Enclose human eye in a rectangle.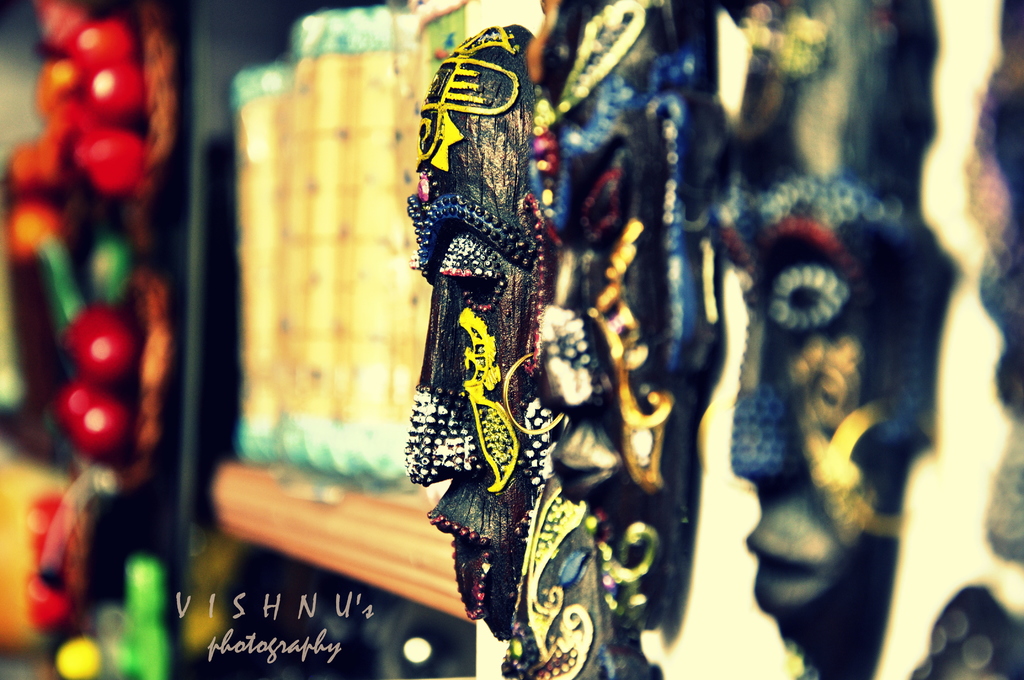
Rect(759, 257, 856, 339).
